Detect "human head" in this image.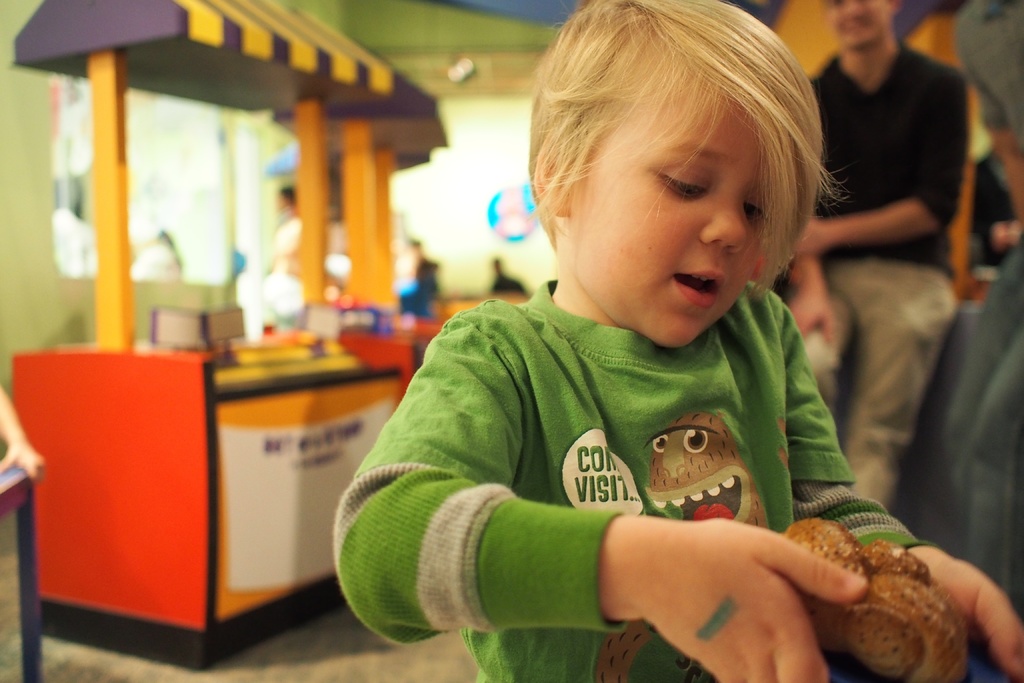
Detection: (822,0,904,54).
